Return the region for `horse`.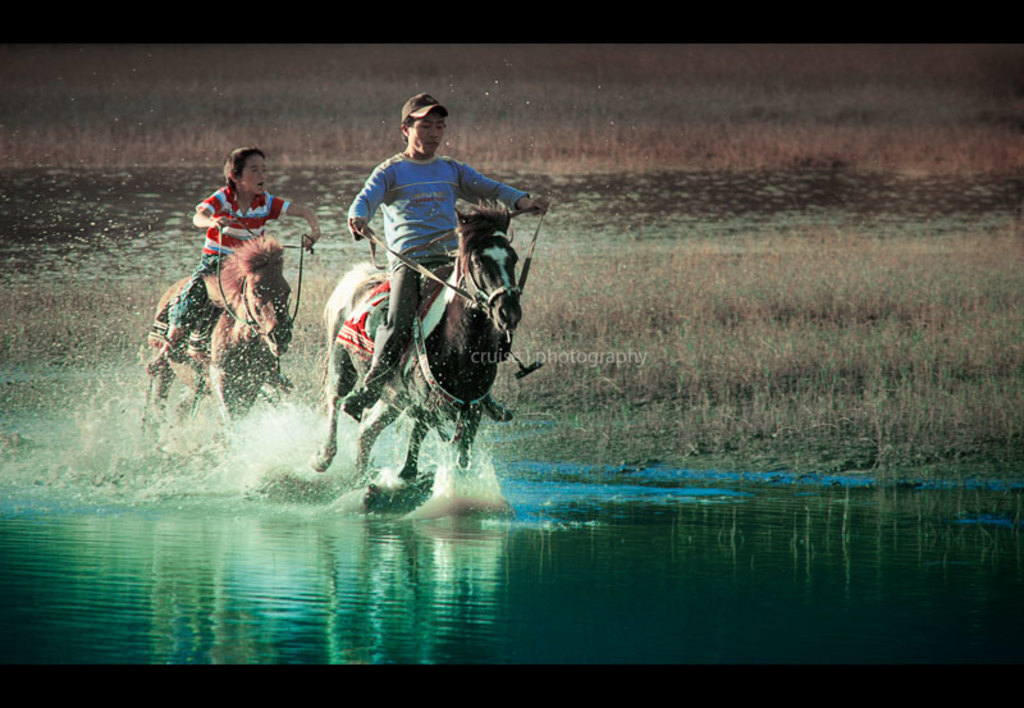
locate(141, 233, 293, 442).
